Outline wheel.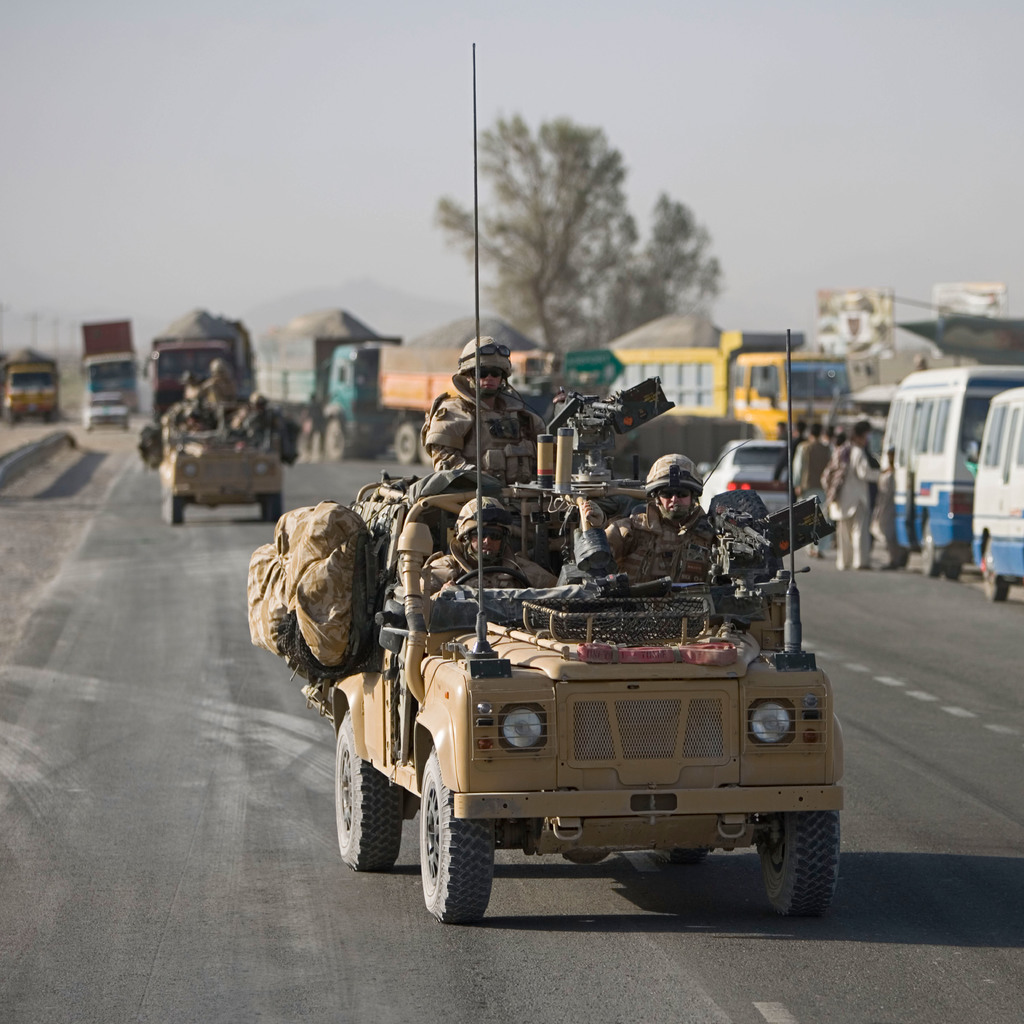
Outline: bbox=[392, 422, 419, 464].
